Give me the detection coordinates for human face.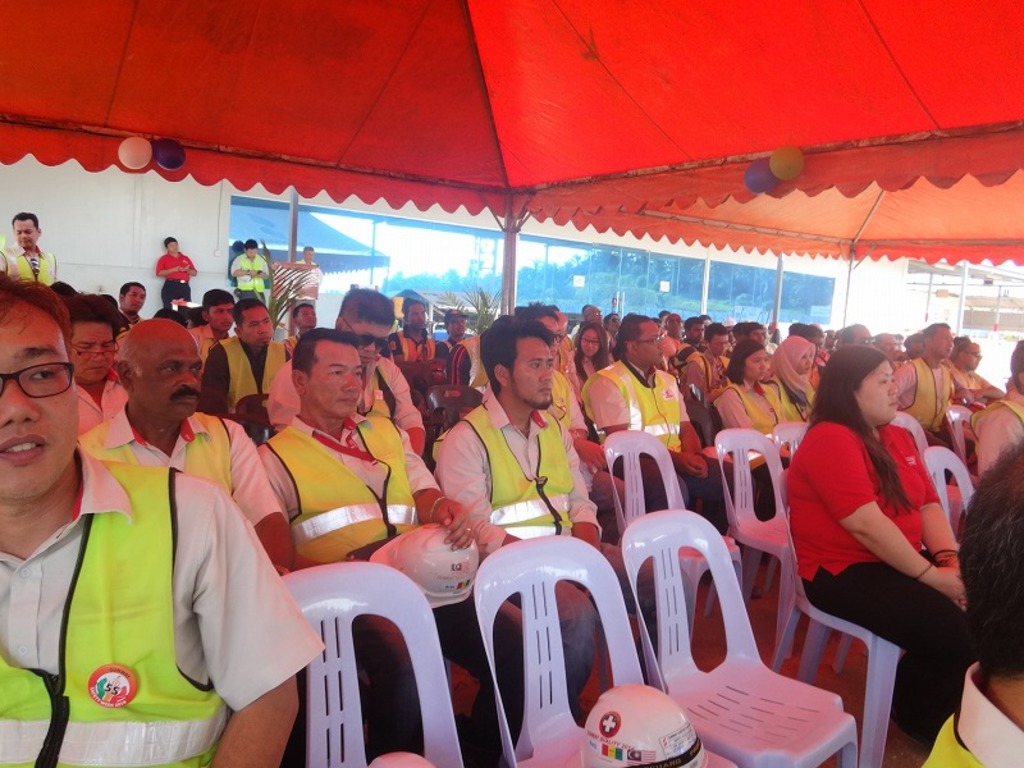
crop(307, 339, 364, 419).
